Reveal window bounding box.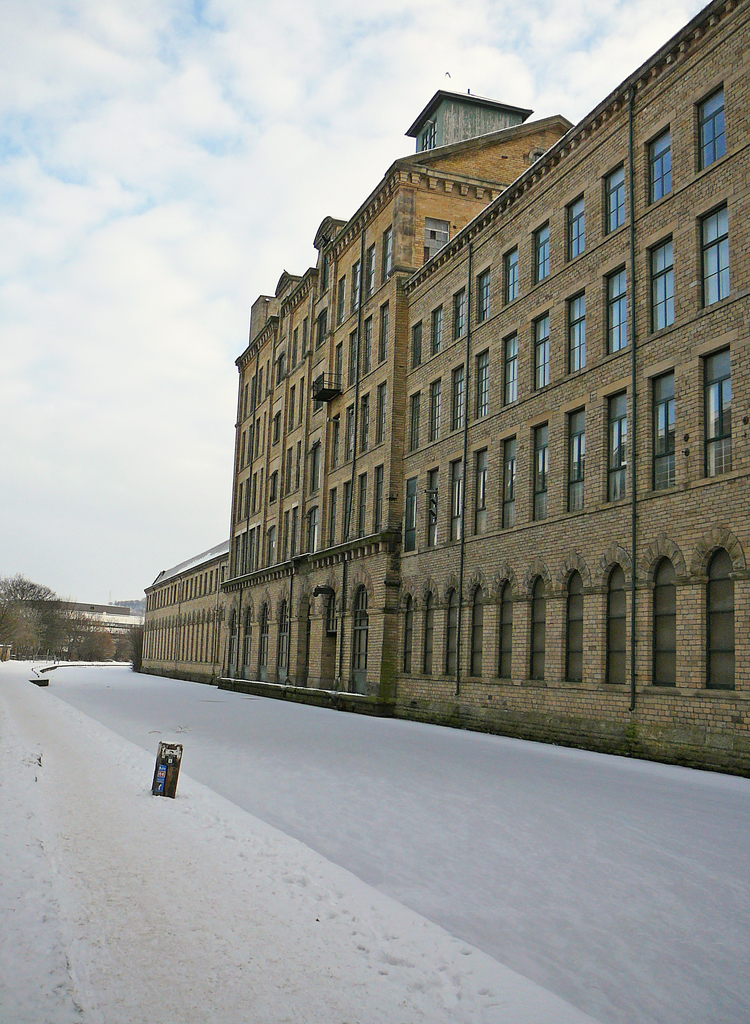
Revealed: box(528, 417, 551, 518).
